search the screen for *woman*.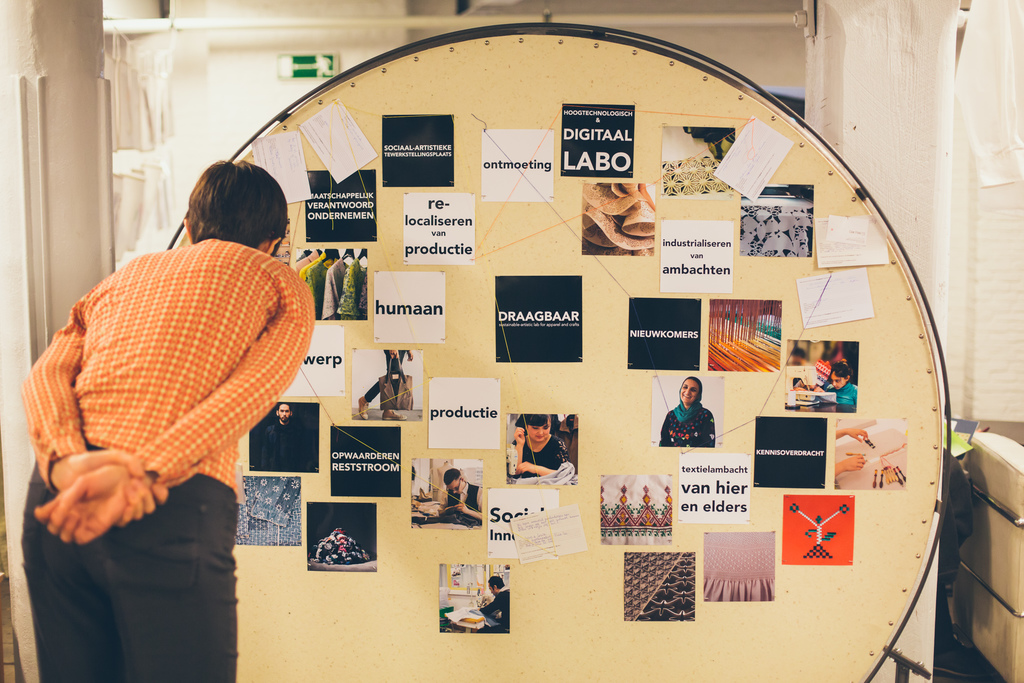
Found at x1=659, y1=380, x2=713, y2=461.
